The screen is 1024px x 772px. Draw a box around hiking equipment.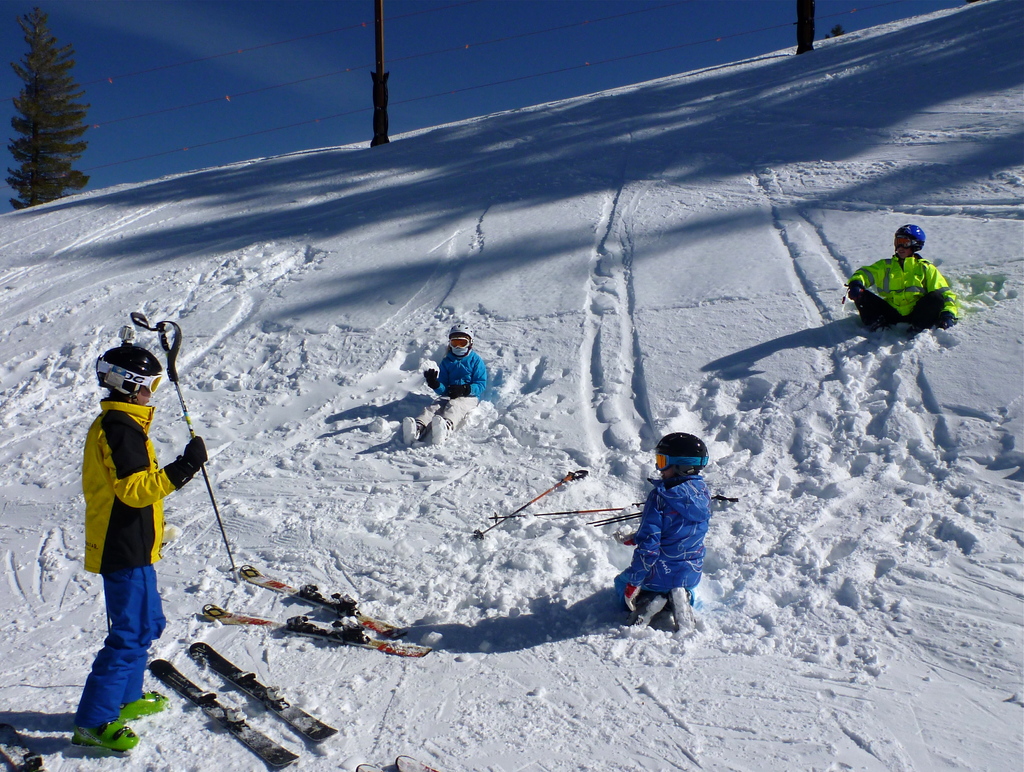
<bbox>449, 327, 477, 360</bbox>.
